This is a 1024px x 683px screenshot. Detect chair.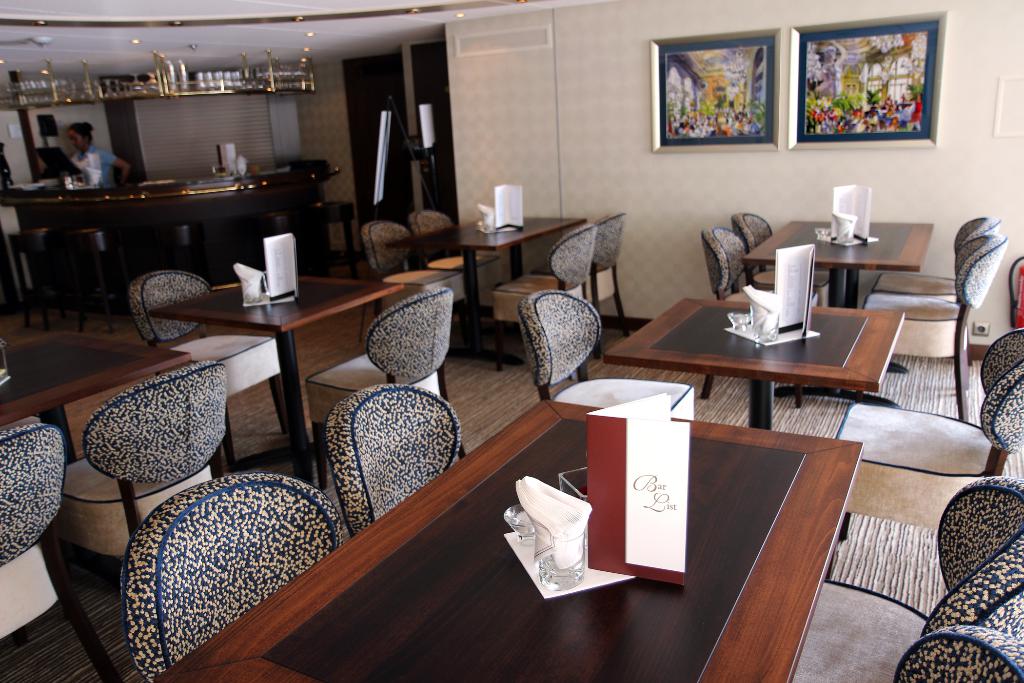
l=0, t=415, r=122, b=682.
